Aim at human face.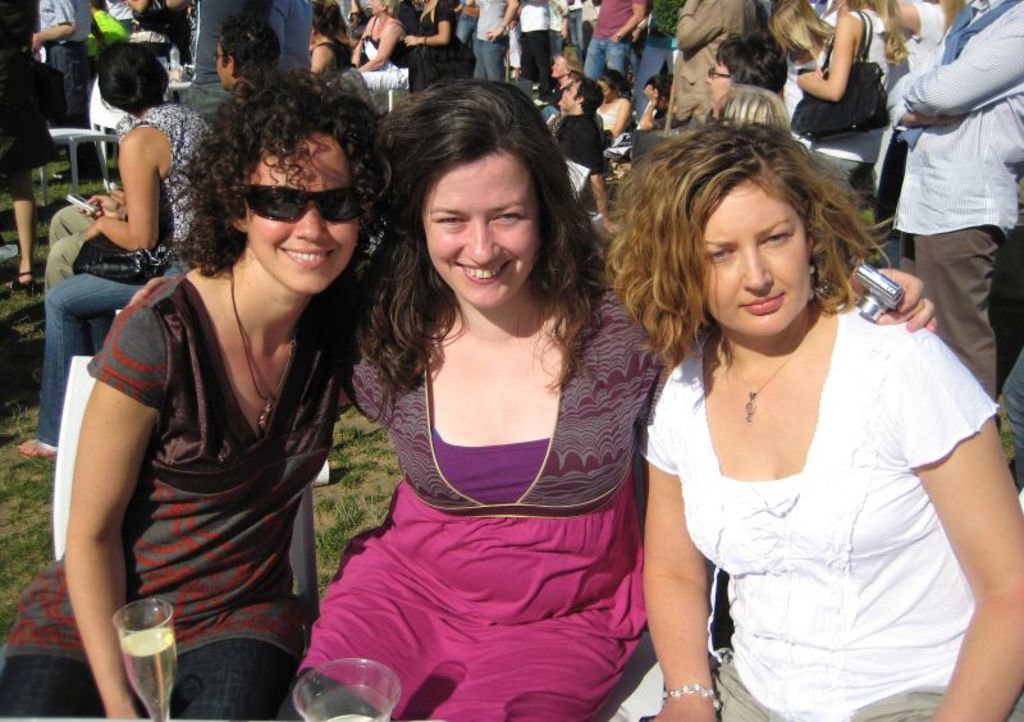
Aimed at left=705, top=60, right=728, bottom=104.
